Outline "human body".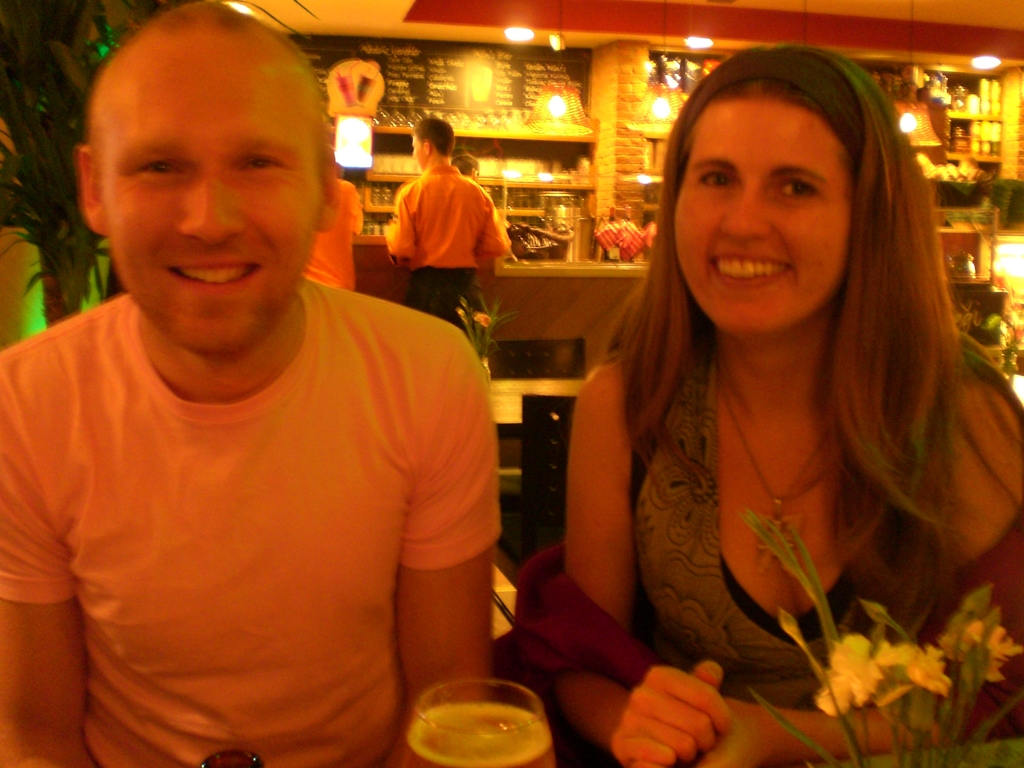
Outline: 551:42:1021:762.
